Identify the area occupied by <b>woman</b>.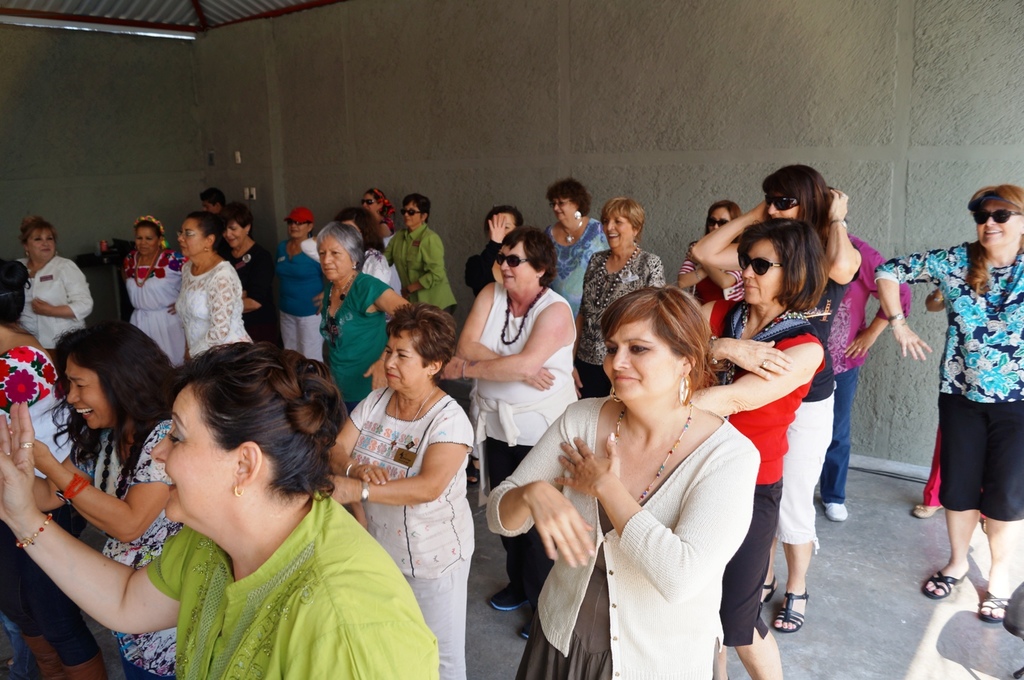
Area: [18, 224, 103, 354].
